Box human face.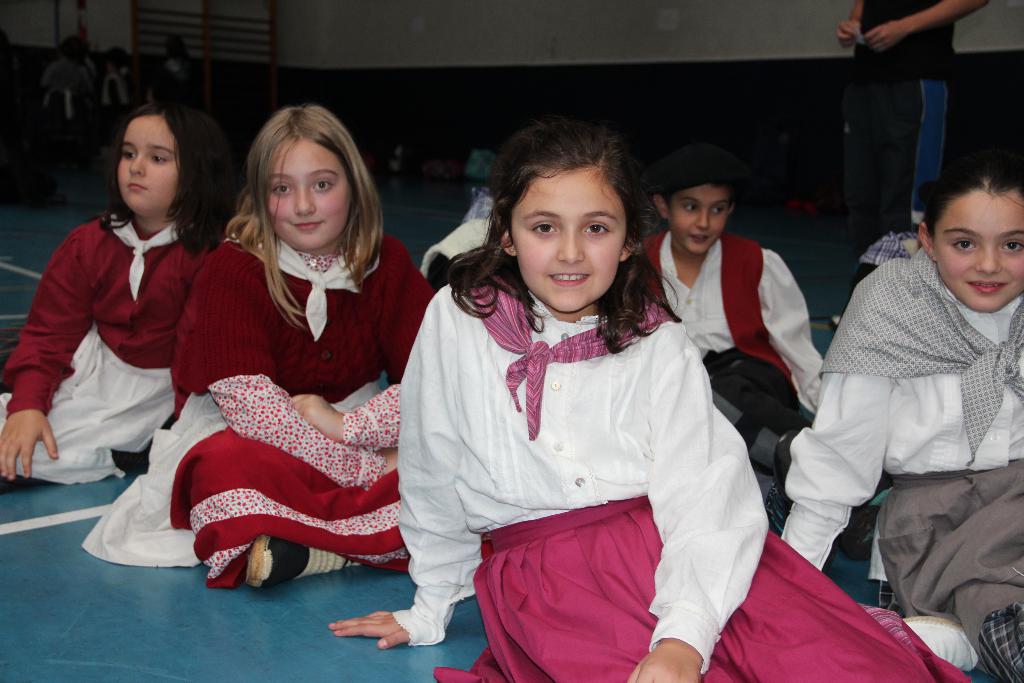
670, 185, 724, 251.
